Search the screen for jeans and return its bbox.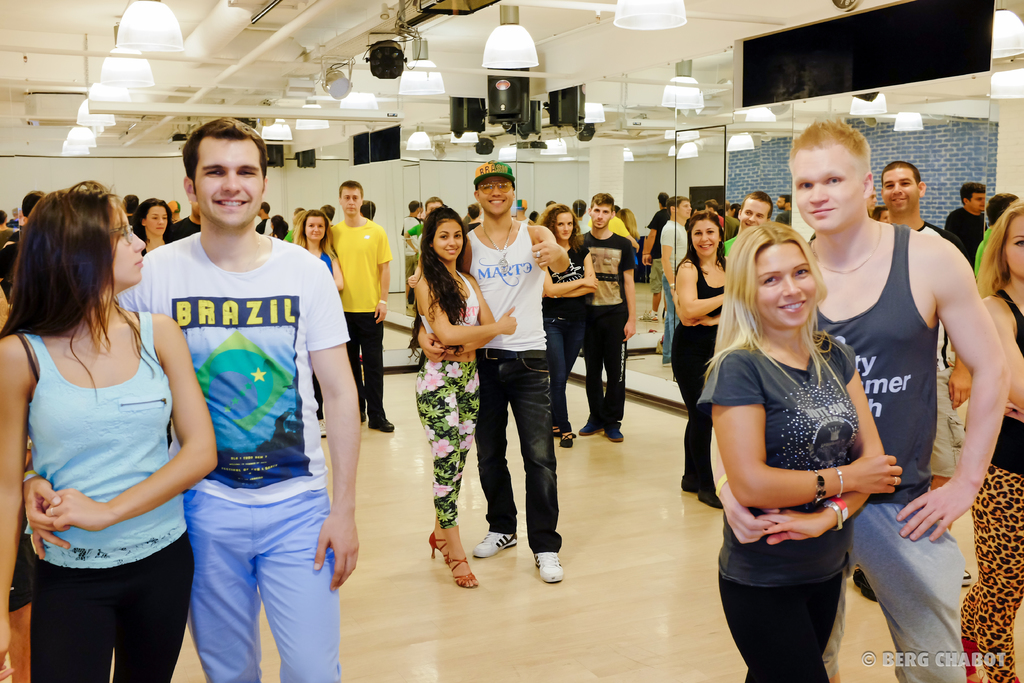
Found: BBox(479, 363, 568, 576).
